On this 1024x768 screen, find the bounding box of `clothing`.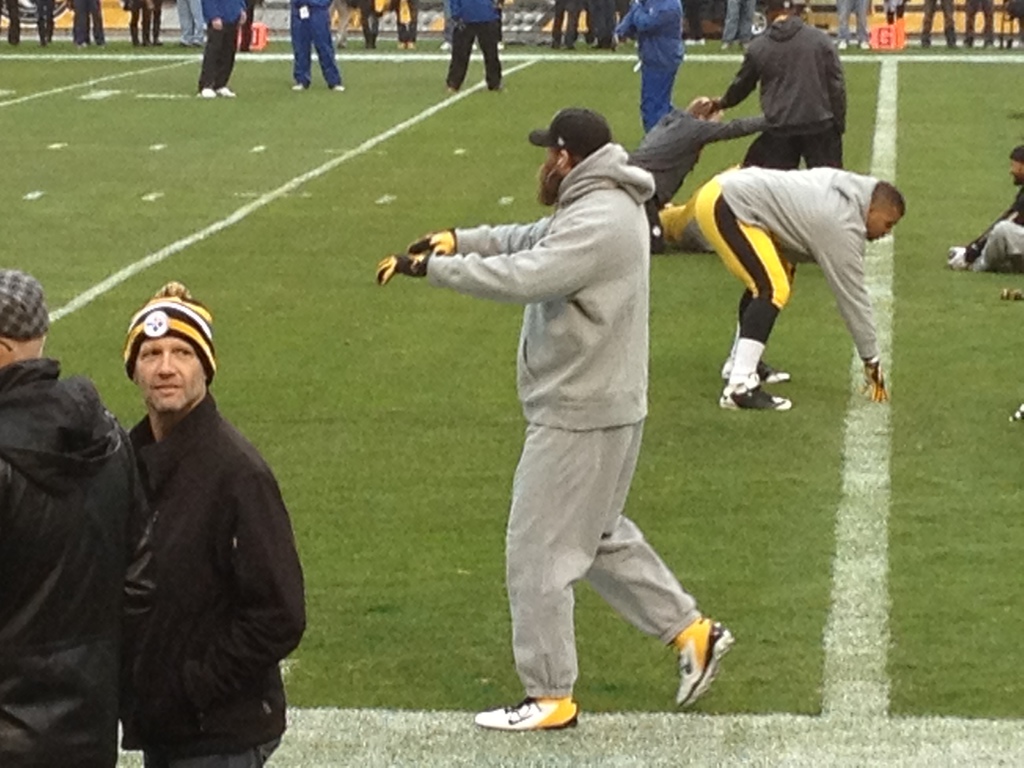
Bounding box: [left=967, top=190, right=1023, bottom=273].
